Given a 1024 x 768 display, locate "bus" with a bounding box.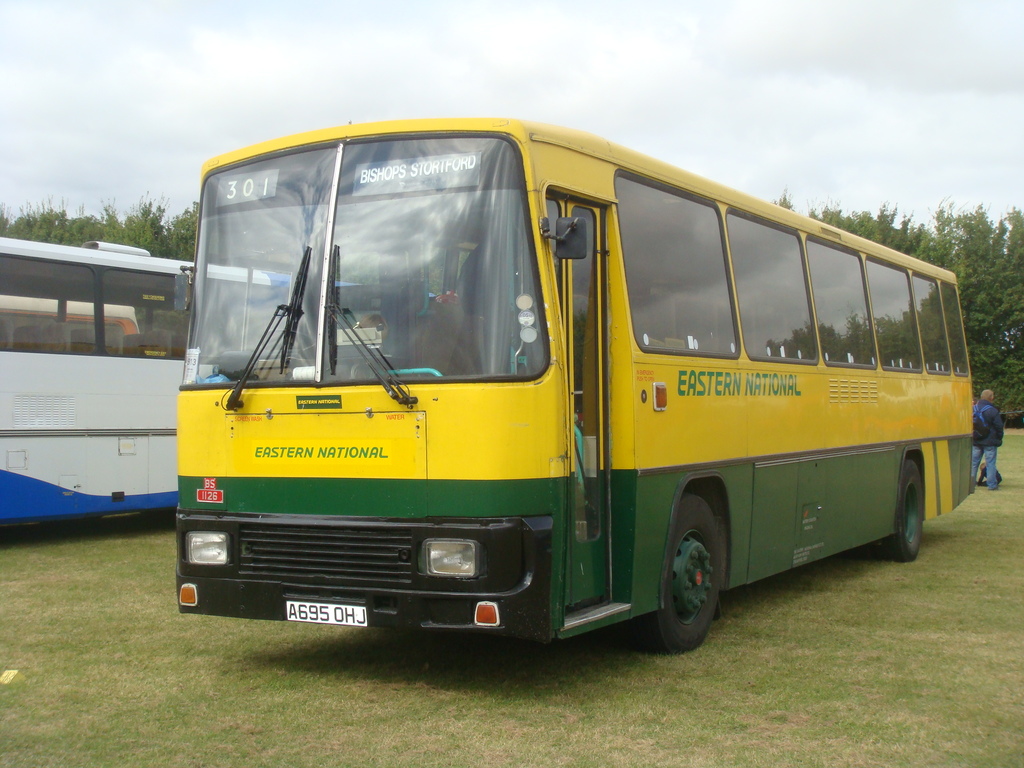
Located: [x1=172, y1=116, x2=975, y2=656].
